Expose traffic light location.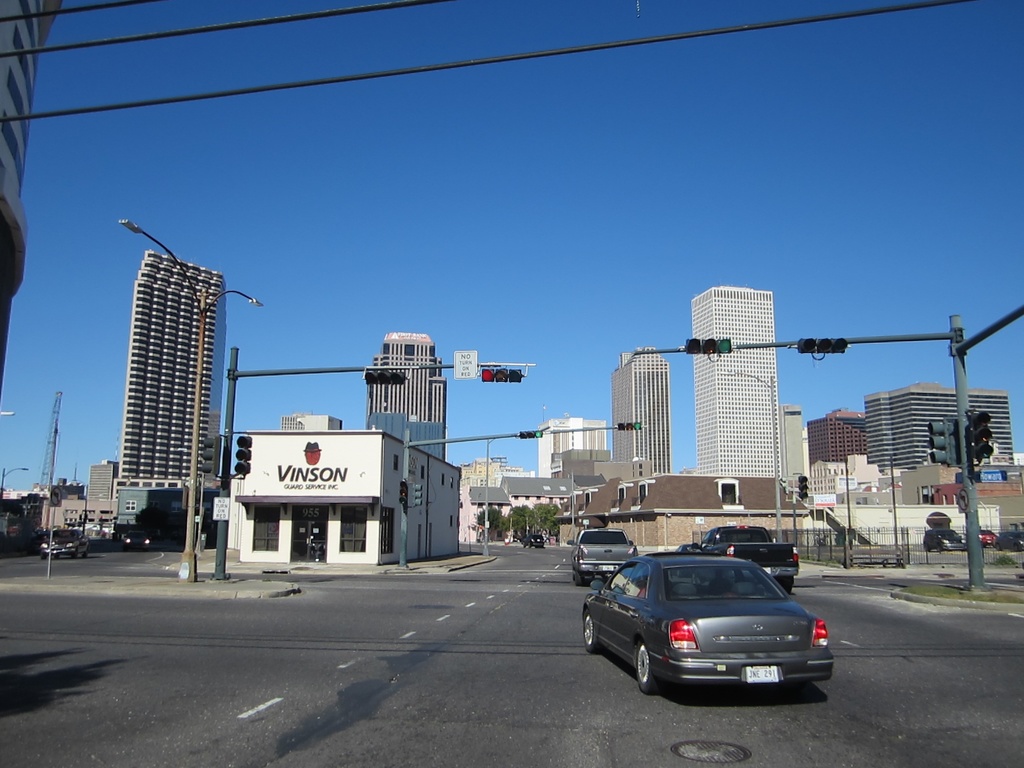
Exposed at BBox(398, 480, 408, 506).
